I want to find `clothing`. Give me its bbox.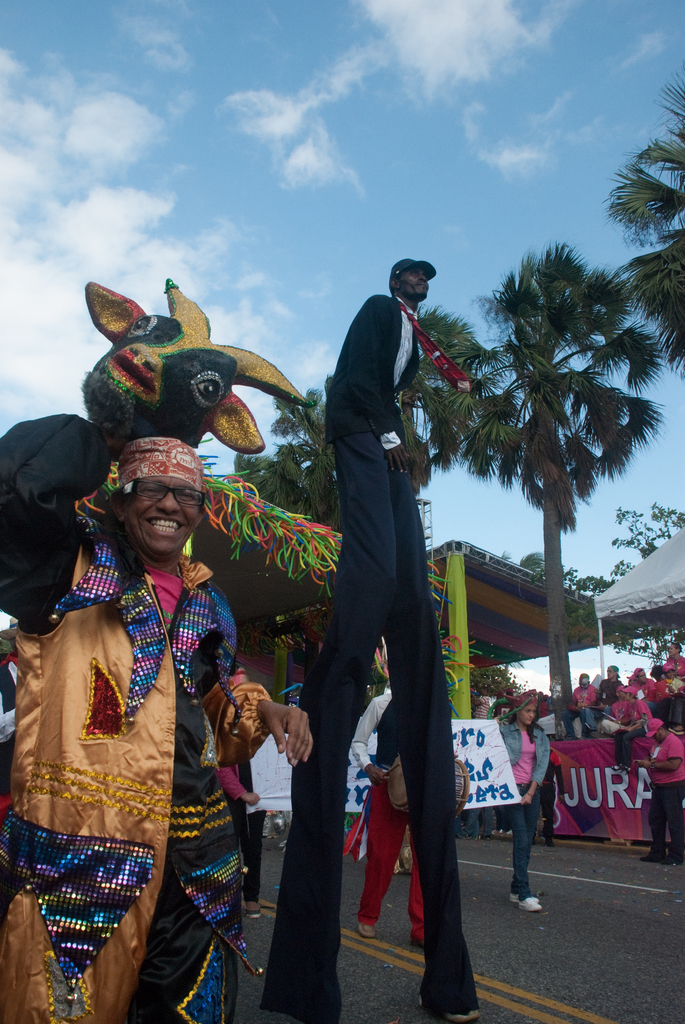
(left=563, top=671, right=590, bottom=741).
